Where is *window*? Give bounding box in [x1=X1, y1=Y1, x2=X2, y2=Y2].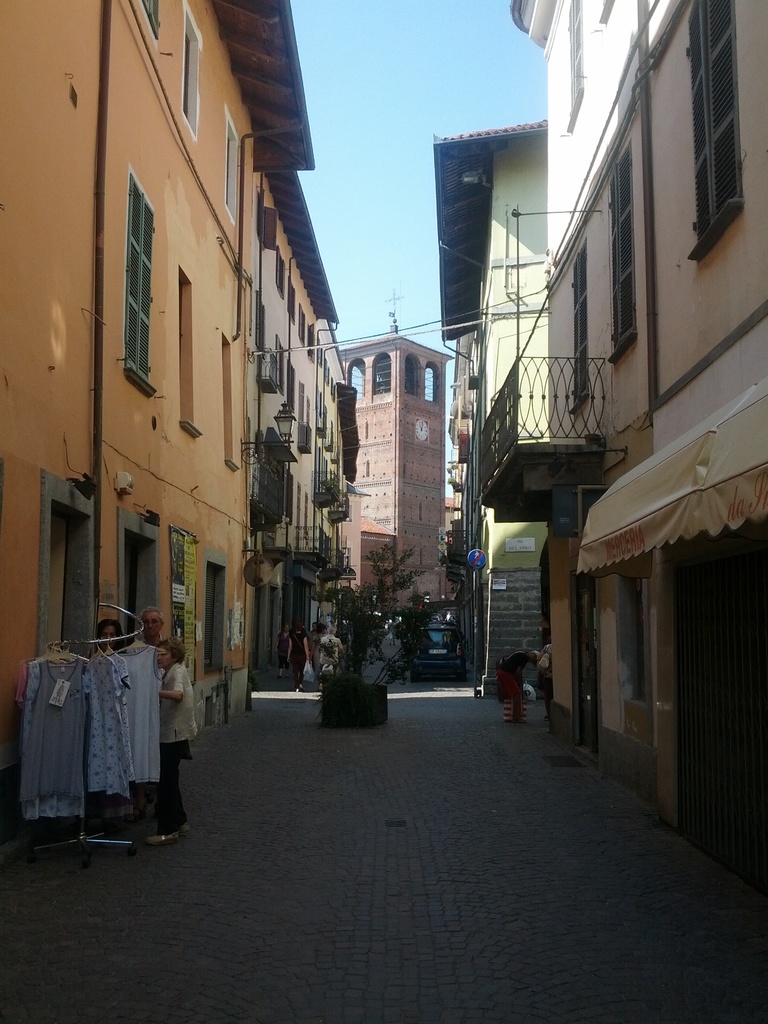
[x1=255, y1=292, x2=266, y2=351].
